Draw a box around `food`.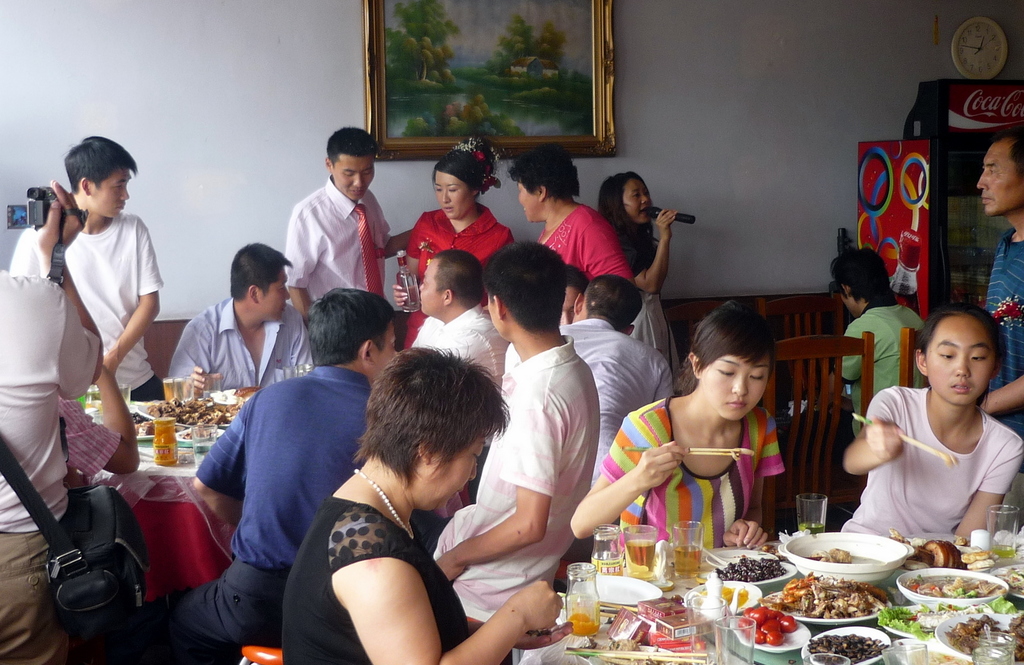
{"left": 877, "top": 594, "right": 1016, "bottom": 634}.
